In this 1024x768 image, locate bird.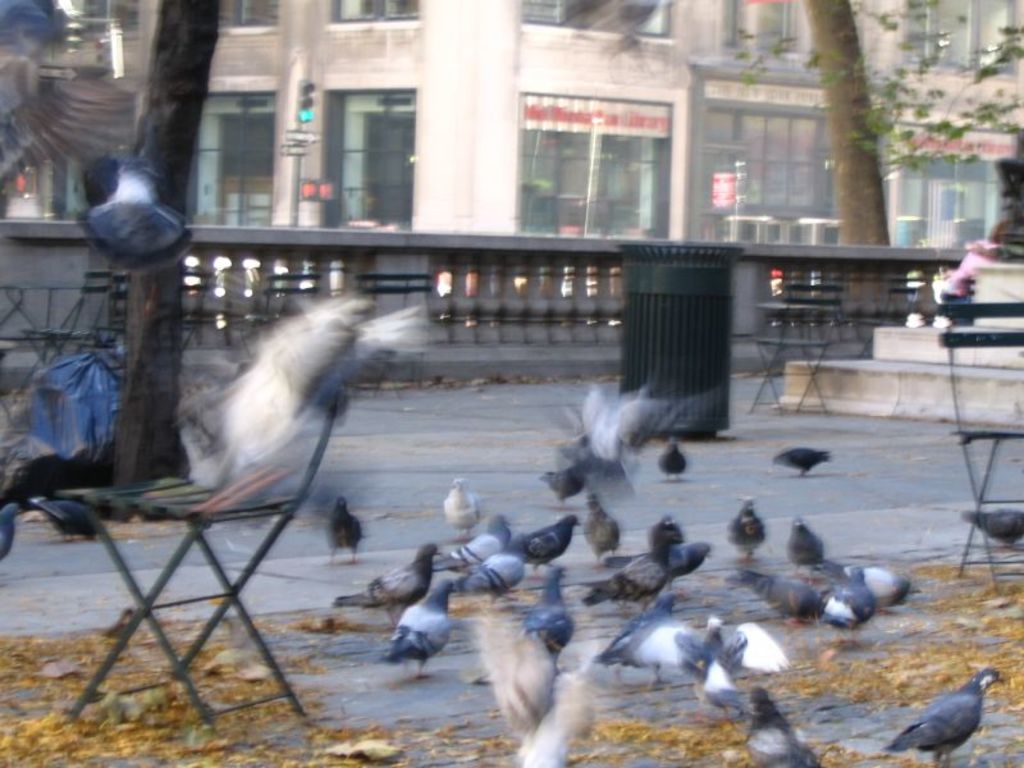
Bounding box: (828, 562, 916, 618).
